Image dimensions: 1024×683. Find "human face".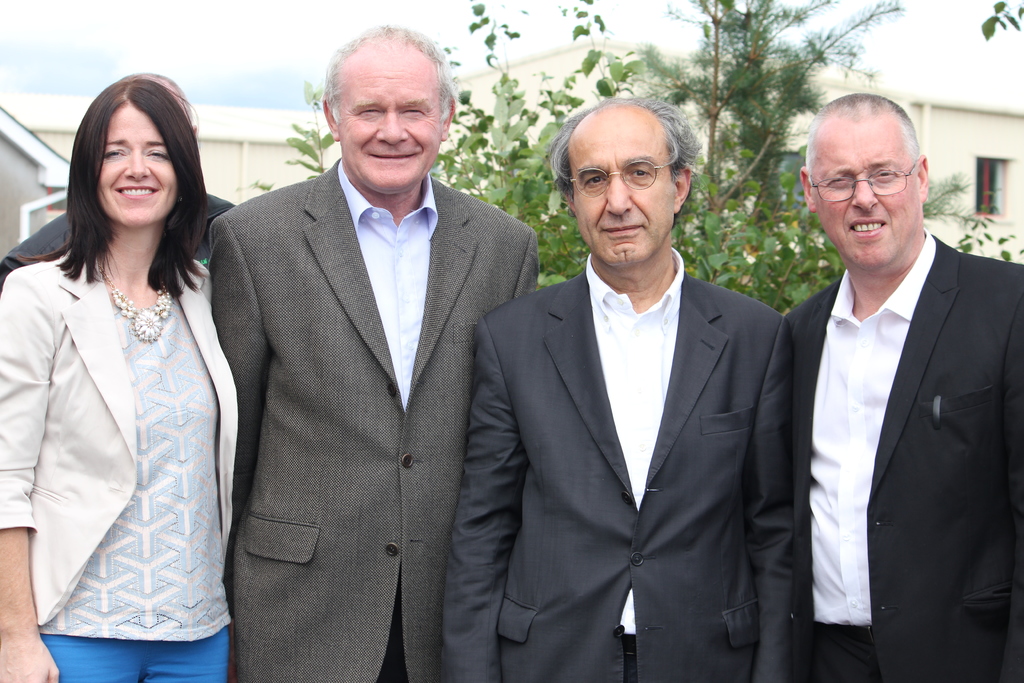
<region>99, 103, 182, 231</region>.
